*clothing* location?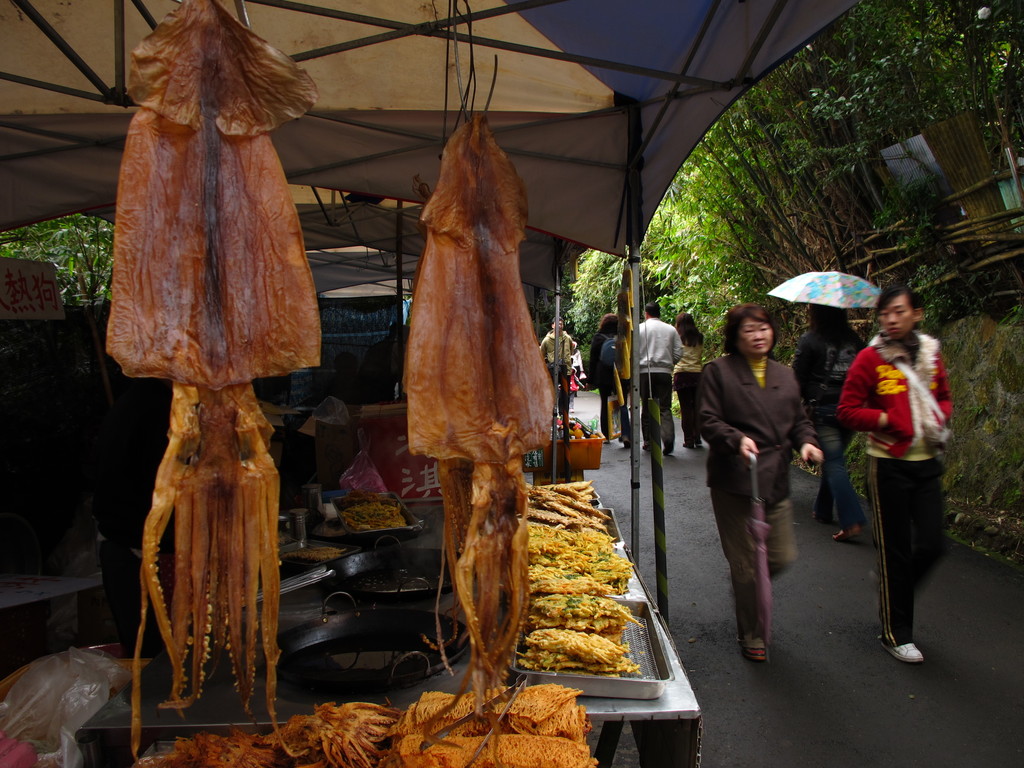
box=[632, 308, 674, 458]
